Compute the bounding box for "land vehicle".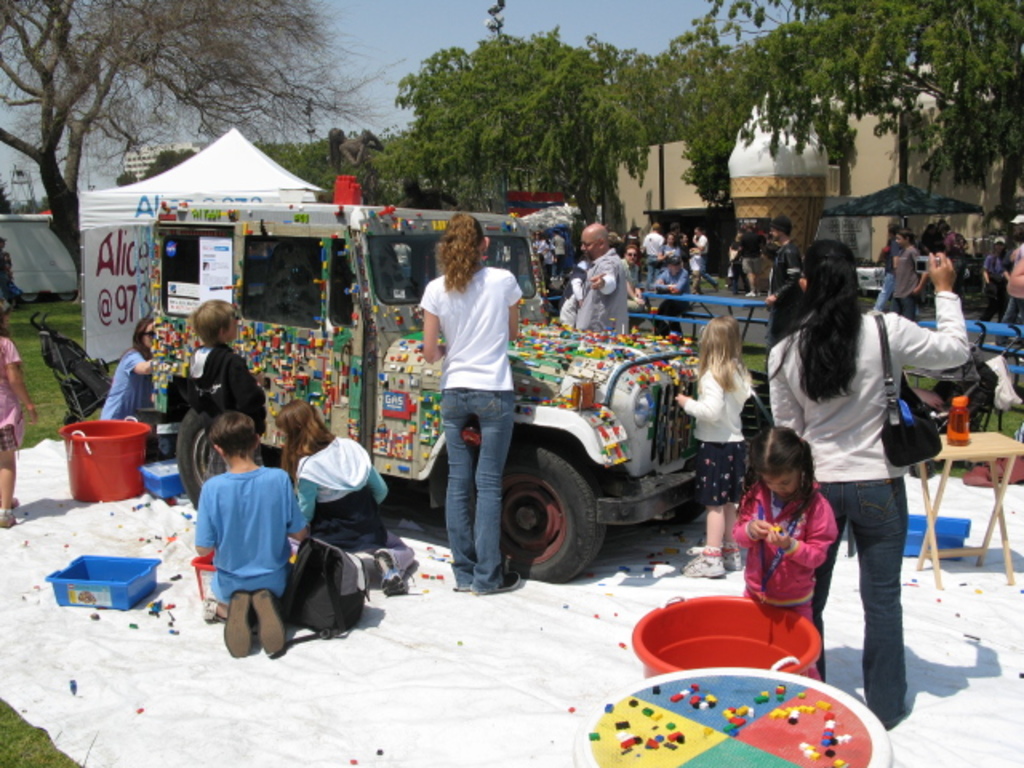
{"x1": 166, "y1": 190, "x2": 931, "y2": 626}.
